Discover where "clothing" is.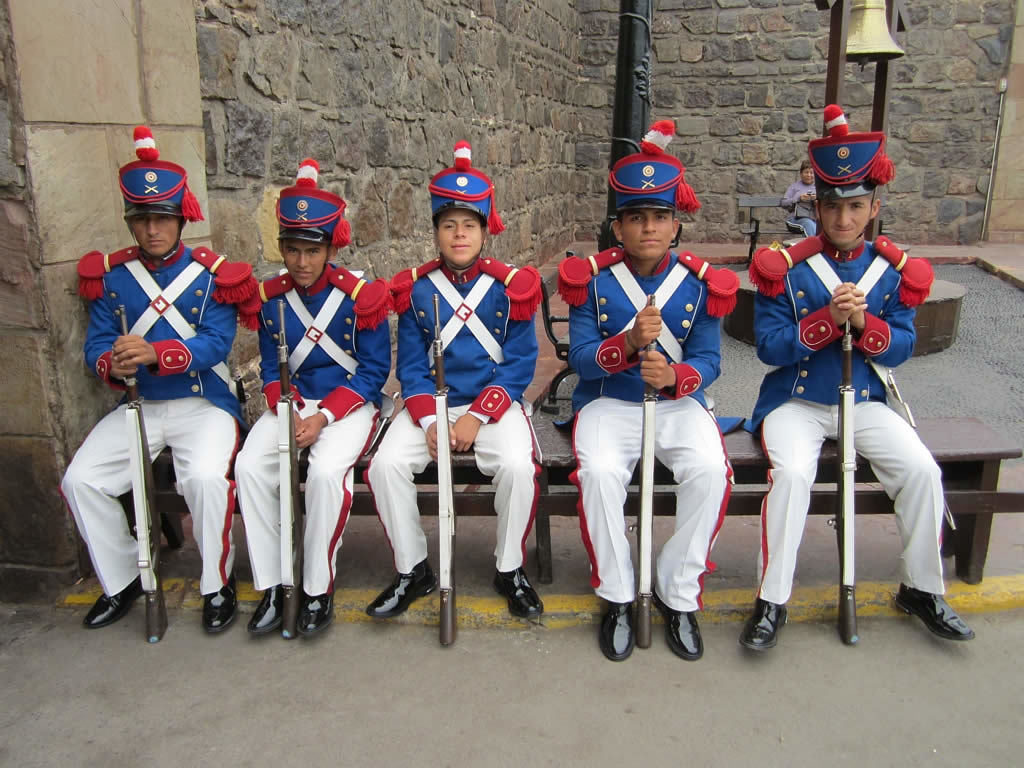
Discovered at x1=558 y1=241 x2=744 y2=624.
